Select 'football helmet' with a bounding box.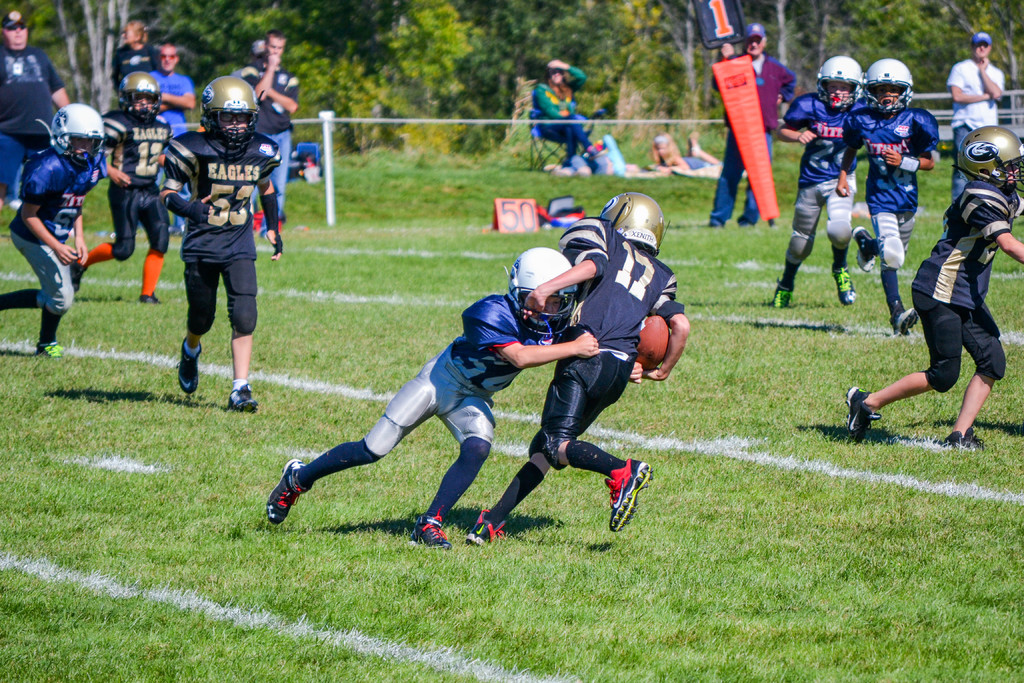
(x1=955, y1=124, x2=1023, y2=199).
